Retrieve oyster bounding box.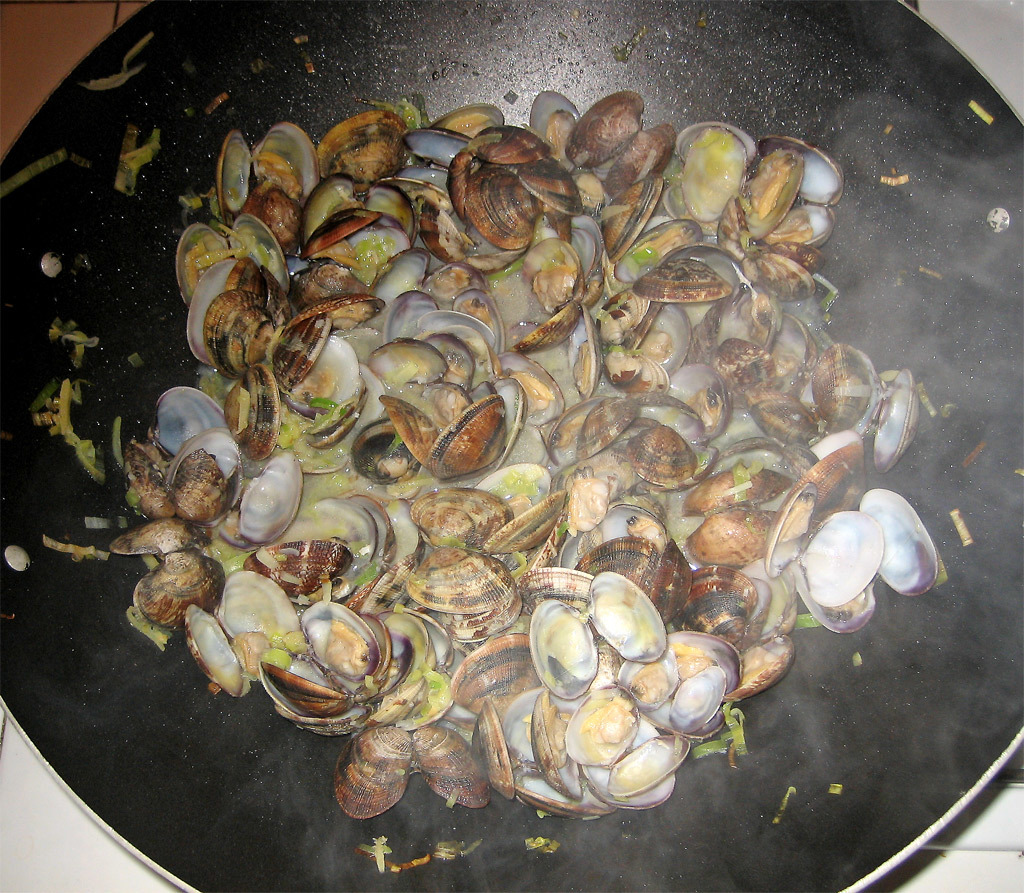
Bounding box: box(524, 602, 605, 701).
